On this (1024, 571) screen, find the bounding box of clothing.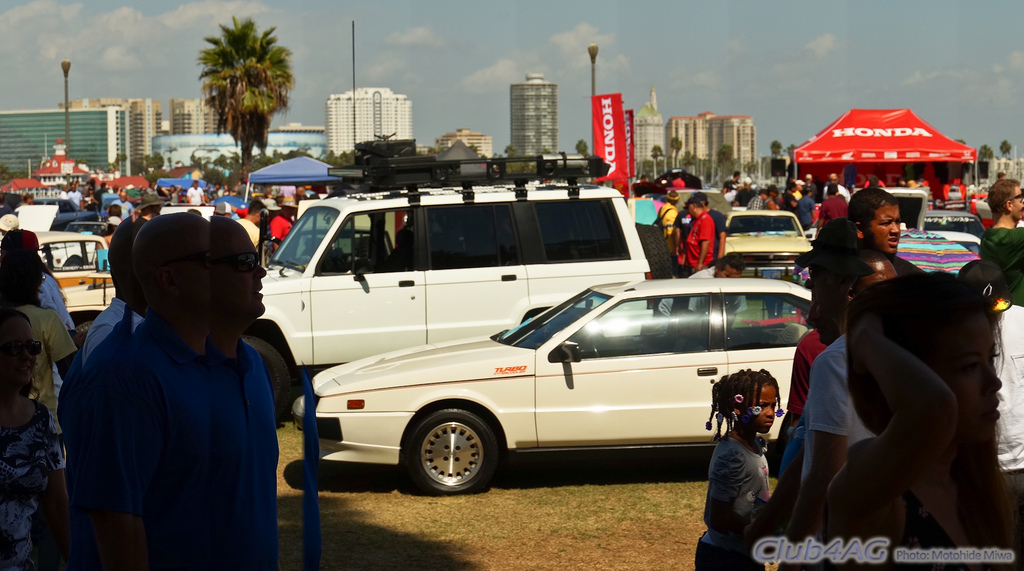
Bounding box: <bbox>97, 315, 283, 570</bbox>.
